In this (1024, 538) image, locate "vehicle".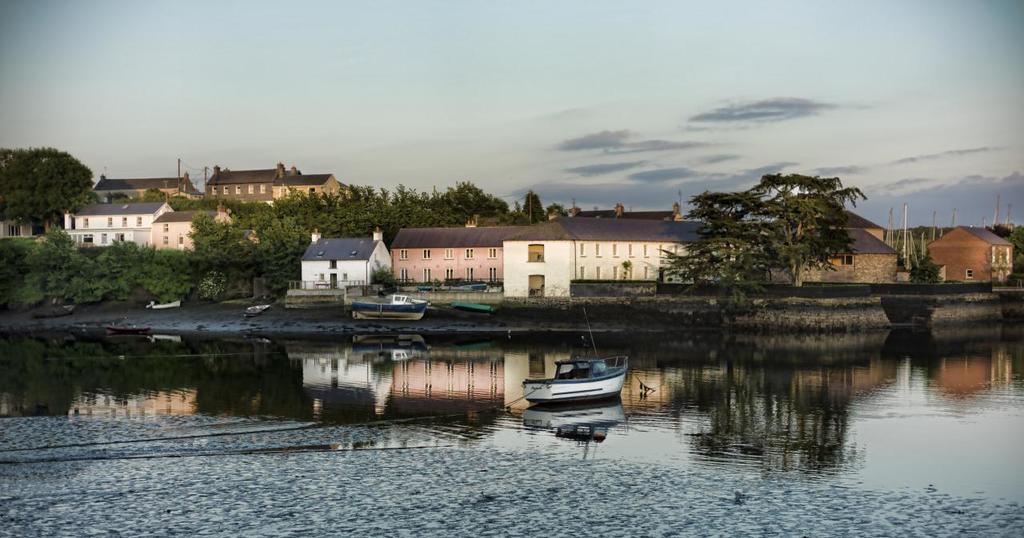
Bounding box: locate(522, 353, 634, 427).
